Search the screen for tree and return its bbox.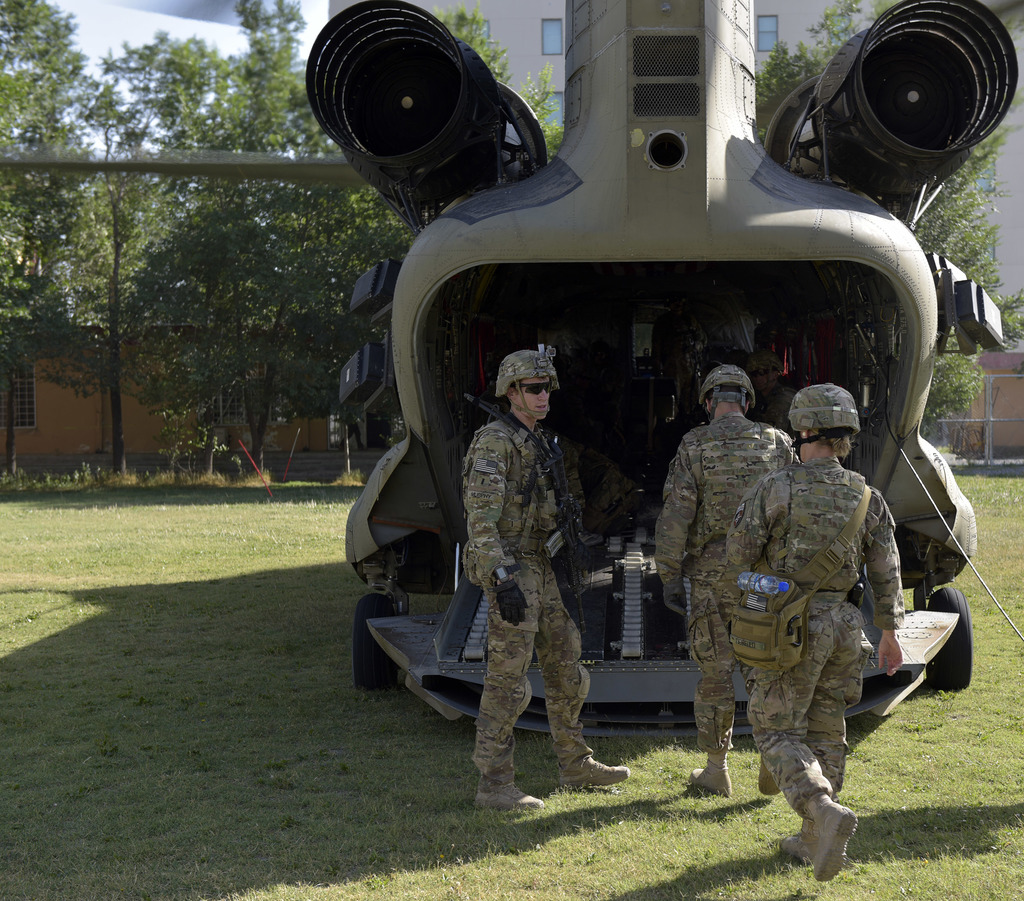
Found: l=52, t=25, r=215, b=487.
